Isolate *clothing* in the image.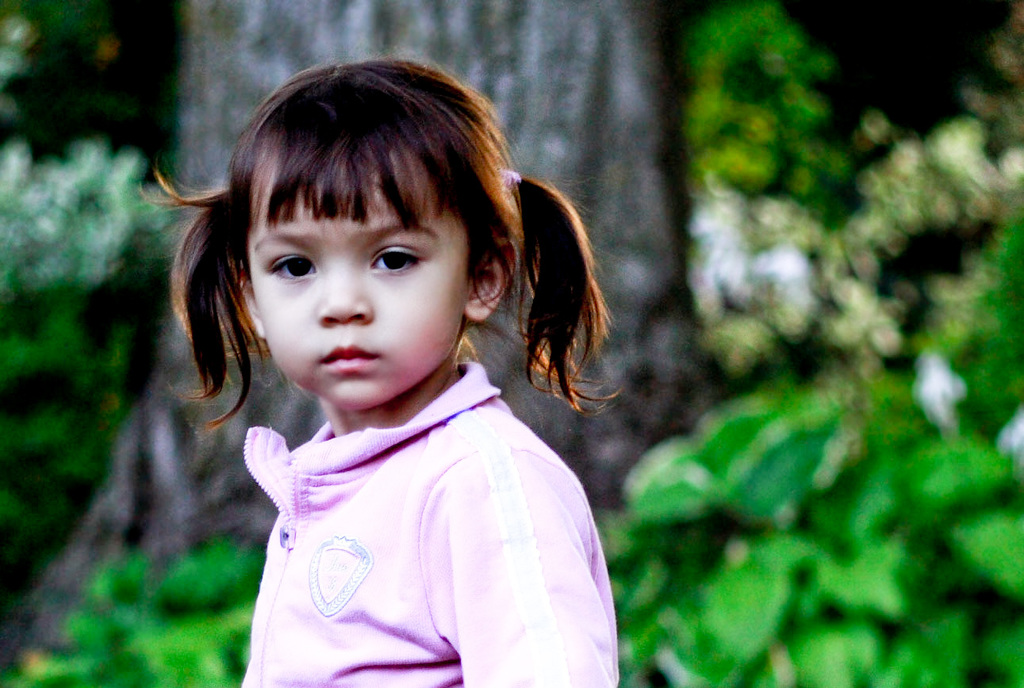
Isolated region: left=185, top=298, right=636, bottom=676.
